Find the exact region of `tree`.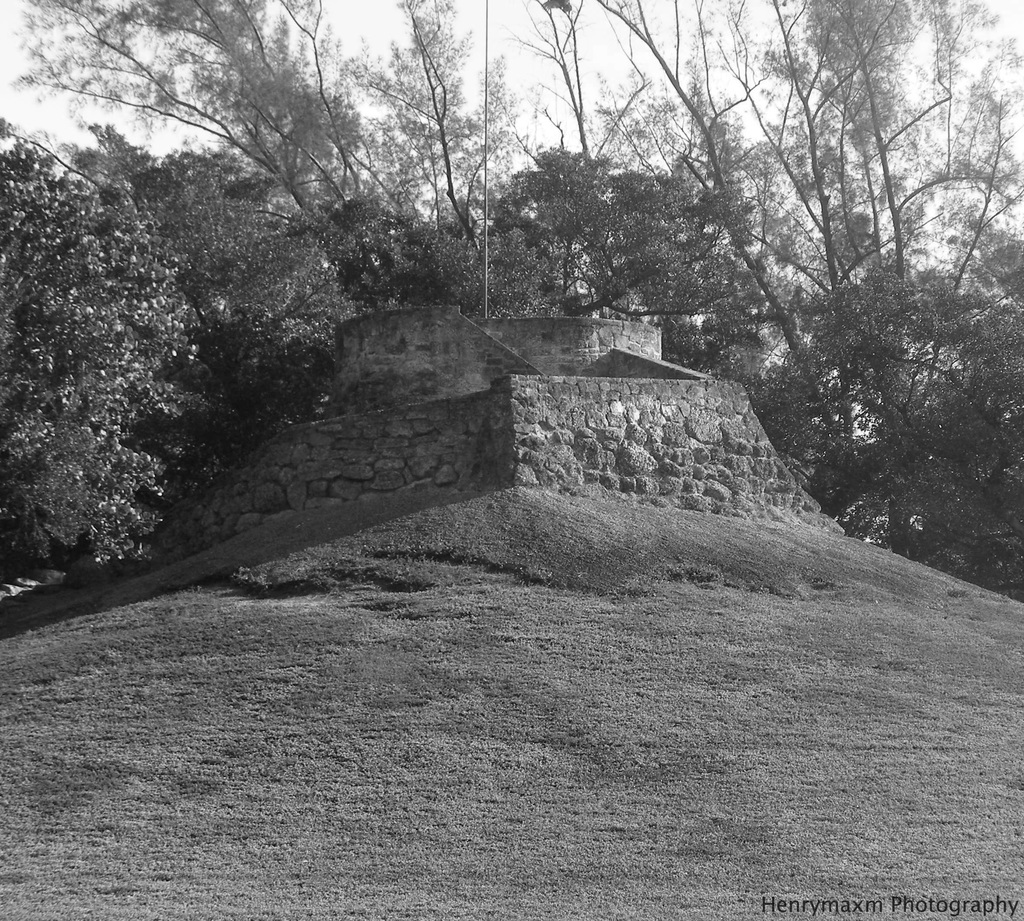
Exact region: (x1=114, y1=115, x2=363, y2=491).
